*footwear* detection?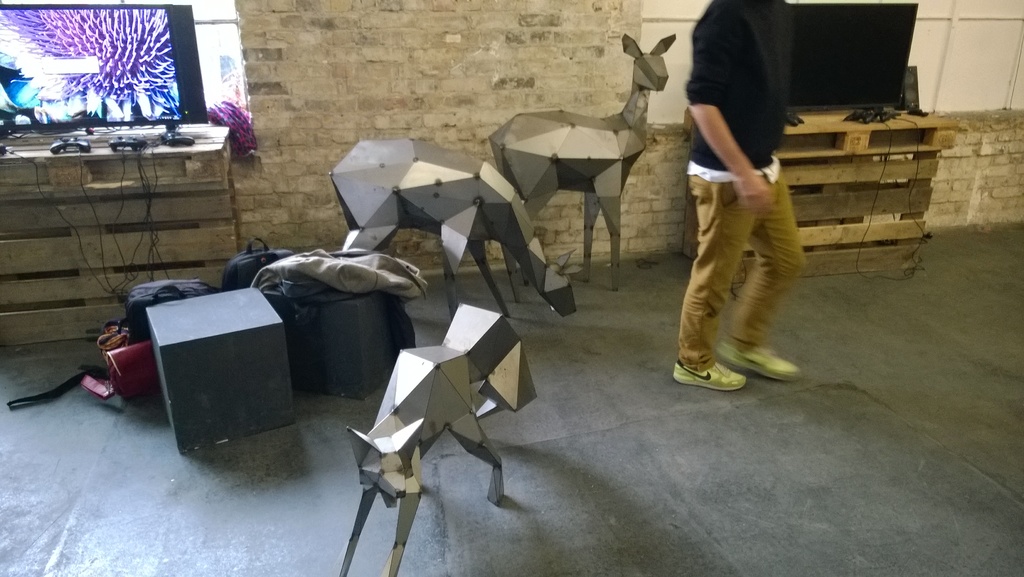
left=719, top=344, right=803, bottom=385
